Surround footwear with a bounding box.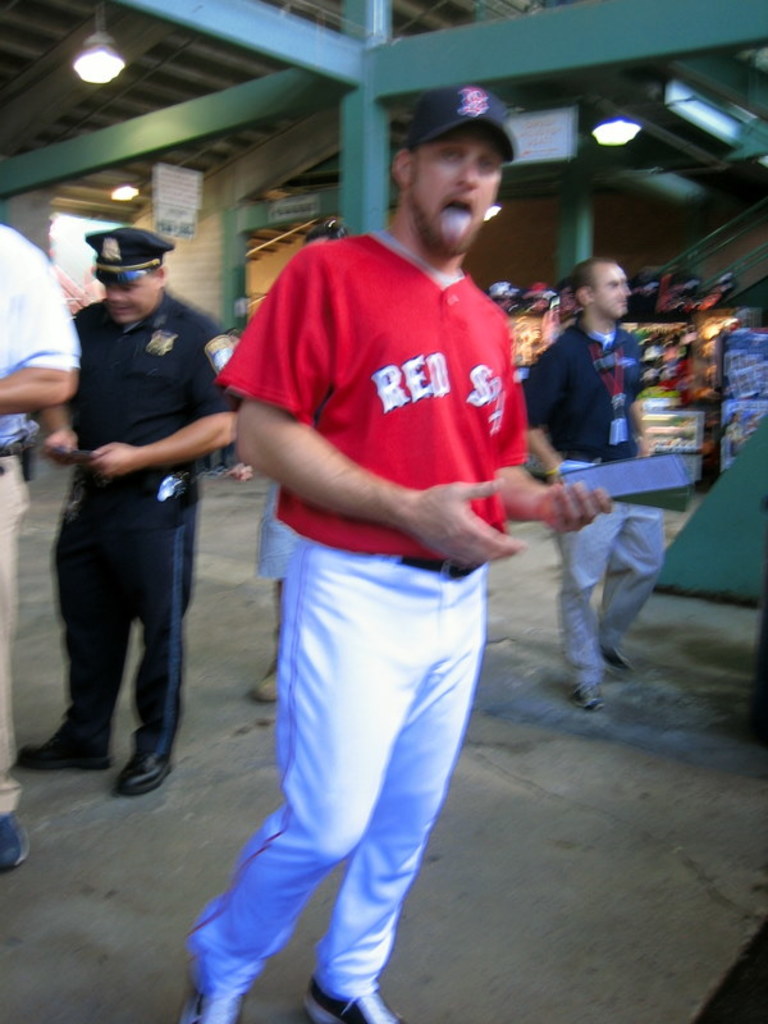
(left=110, top=749, right=175, bottom=796).
